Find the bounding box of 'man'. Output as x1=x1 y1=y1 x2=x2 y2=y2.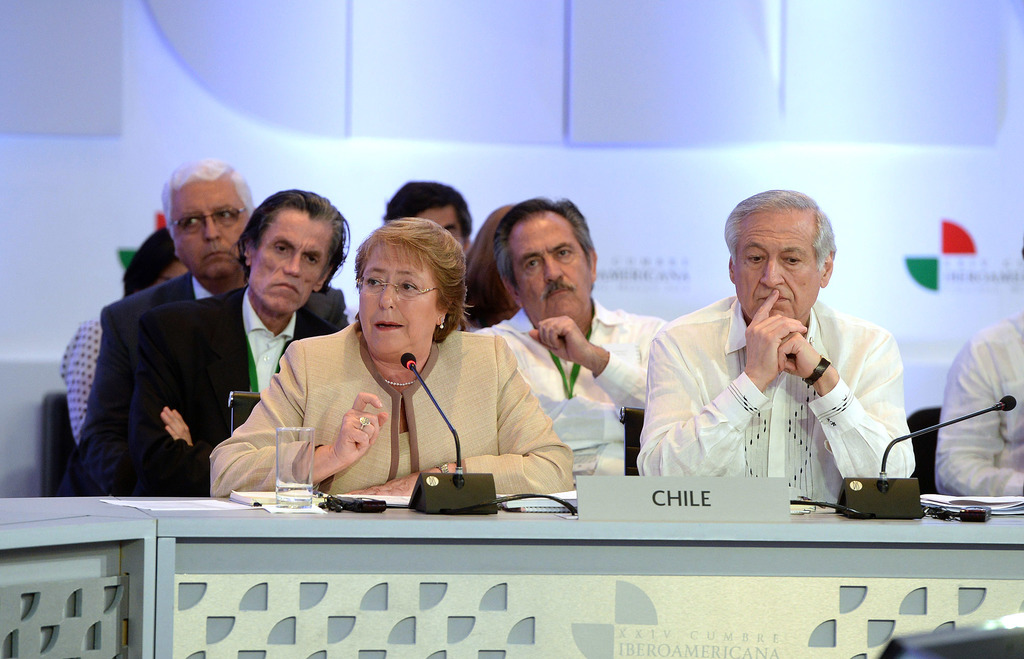
x1=70 y1=198 x2=376 y2=496.
